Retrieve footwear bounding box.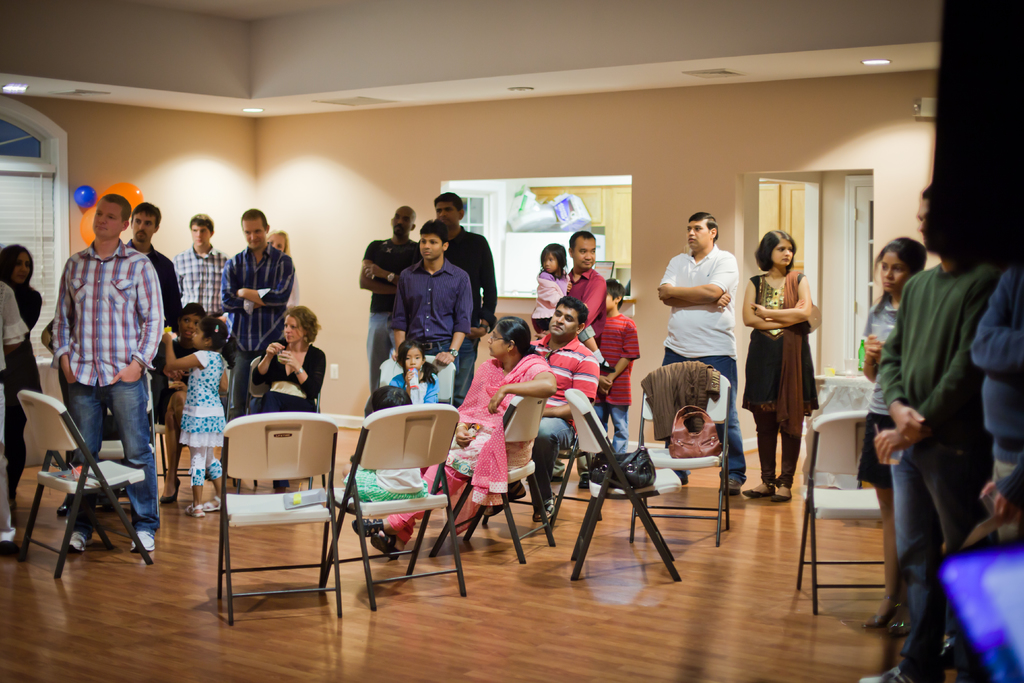
Bounding box: box=[67, 529, 90, 554].
